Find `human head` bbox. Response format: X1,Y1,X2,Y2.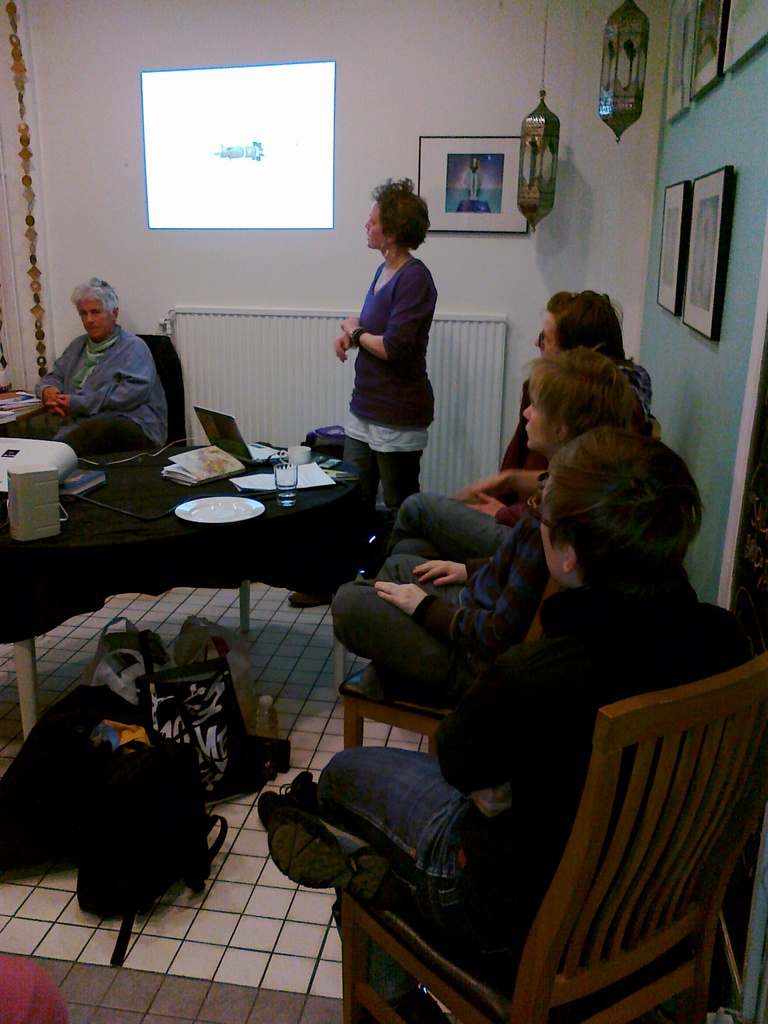
525,409,714,608.
